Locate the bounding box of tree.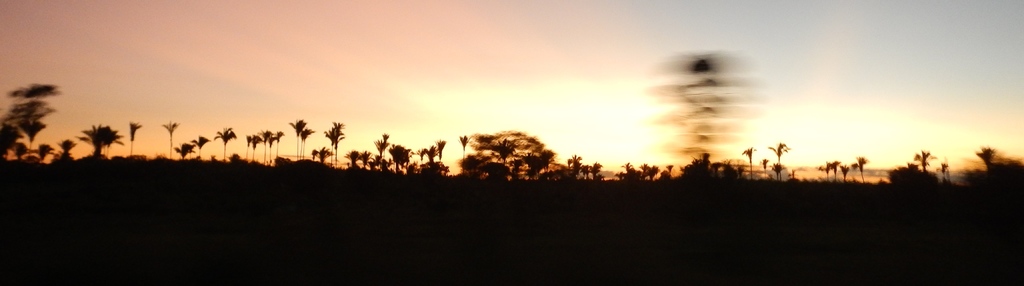
Bounding box: (x1=289, y1=114, x2=303, y2=159).
